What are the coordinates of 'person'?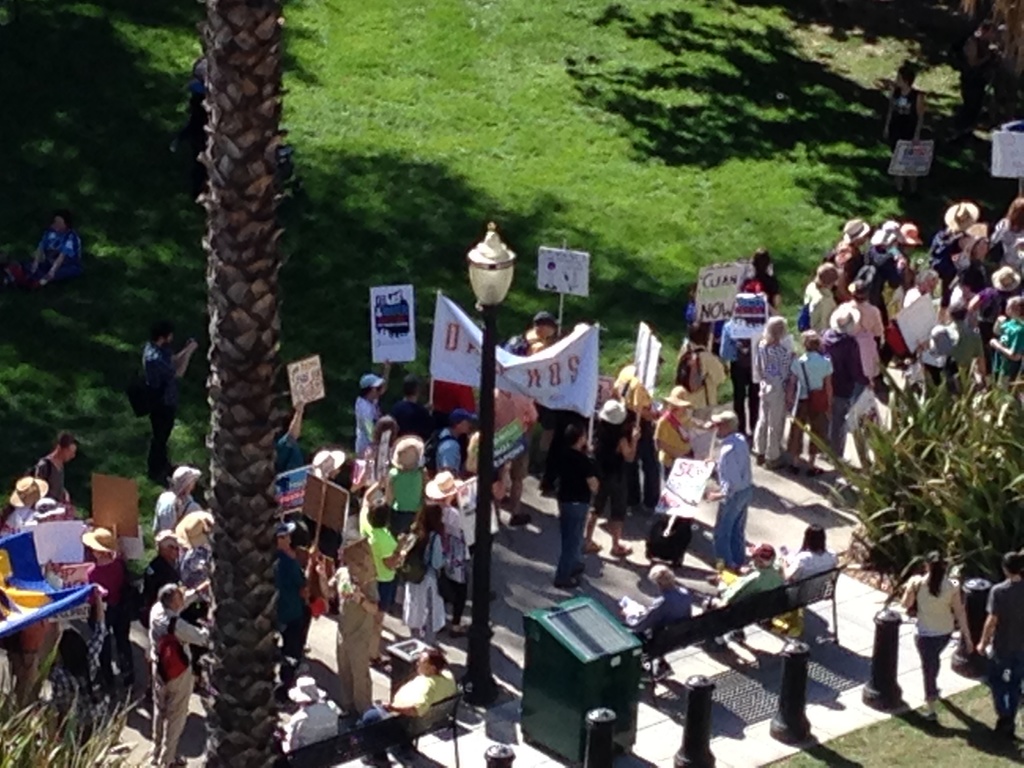
Rect(783, 307, 847, 479).
